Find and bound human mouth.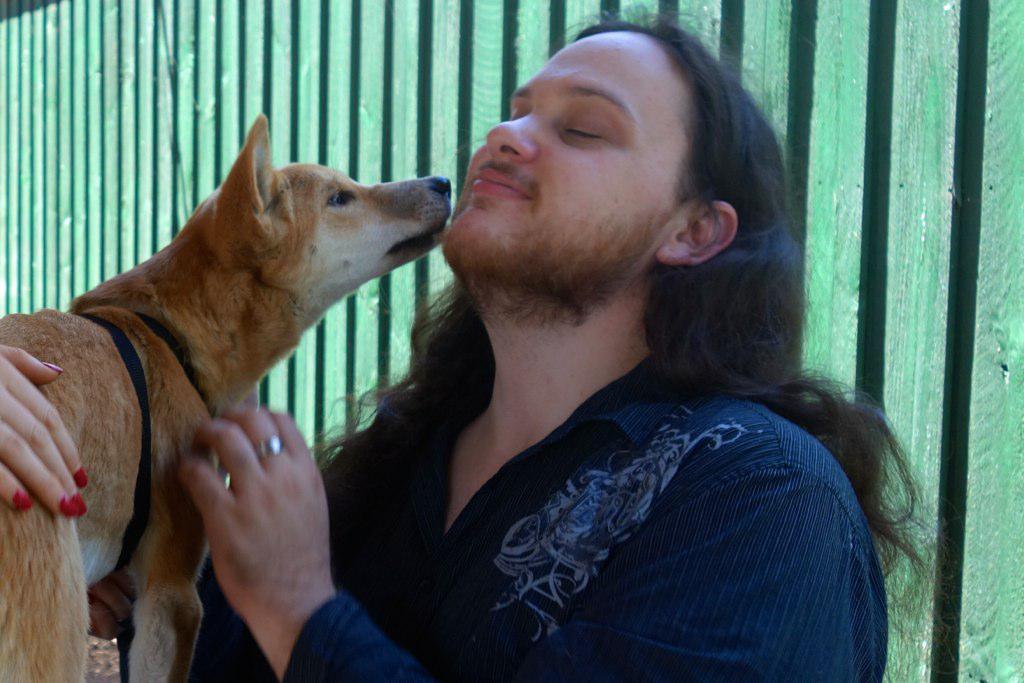
Bound: 469:157:540:202.
